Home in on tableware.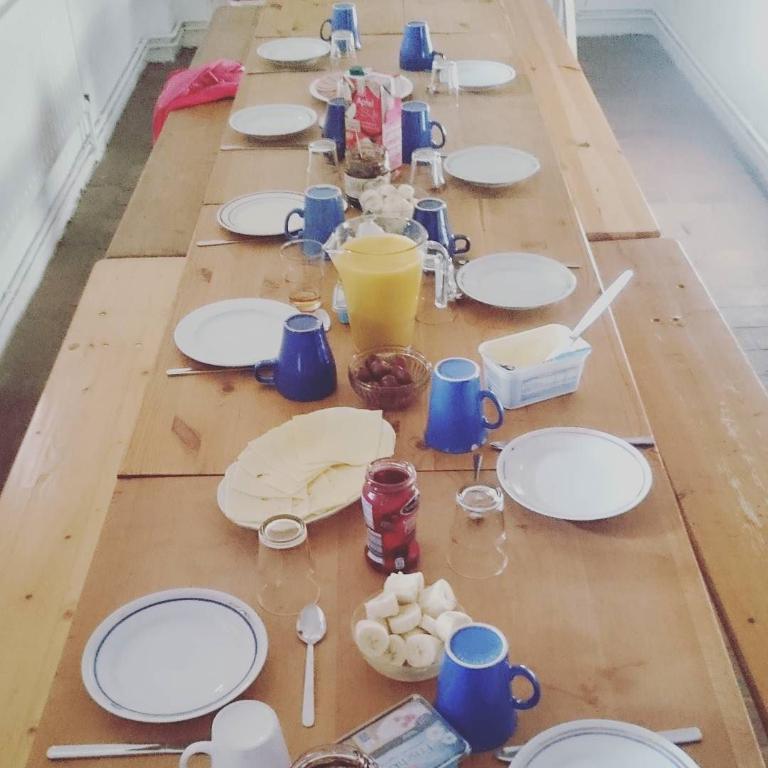
Homed in at rect(177, 698, 291, 767).
